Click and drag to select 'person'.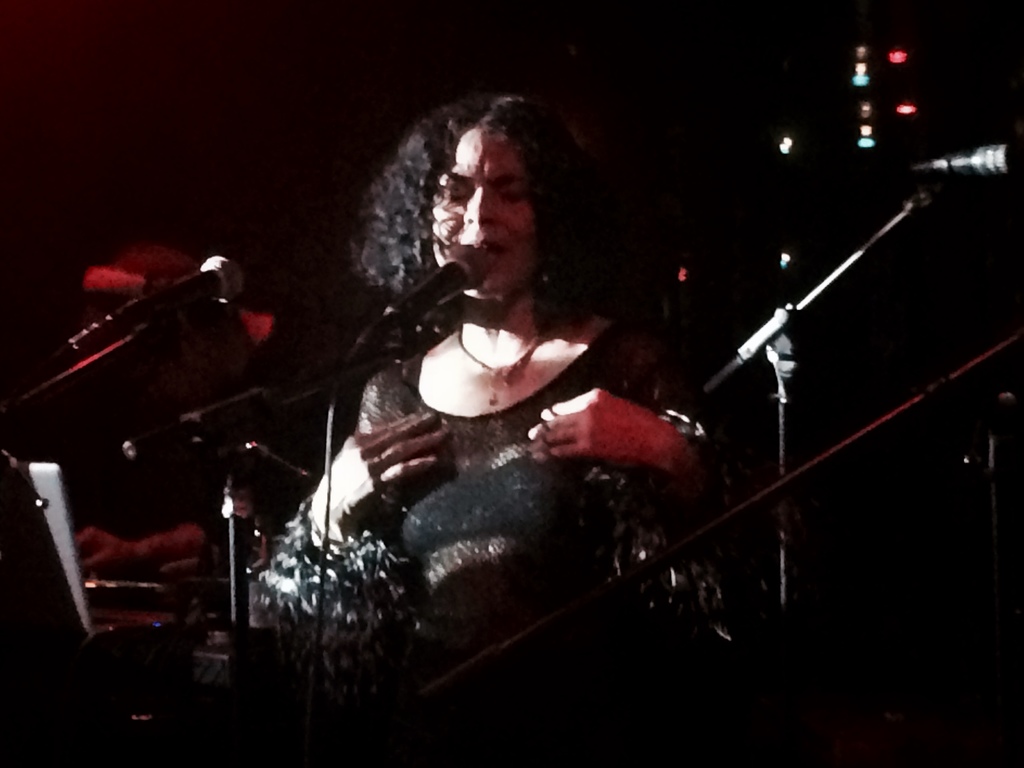
Selection: [x1=255, y1=90, x2=729, y2=767].
